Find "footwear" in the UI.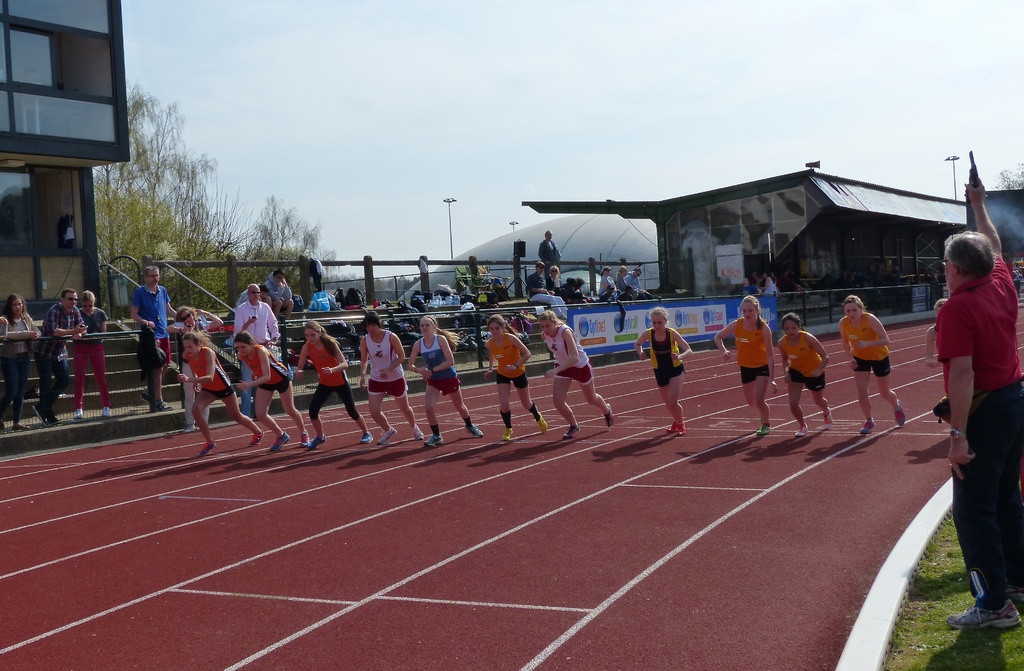
UI element at <box>140,392,152,408</box>.
